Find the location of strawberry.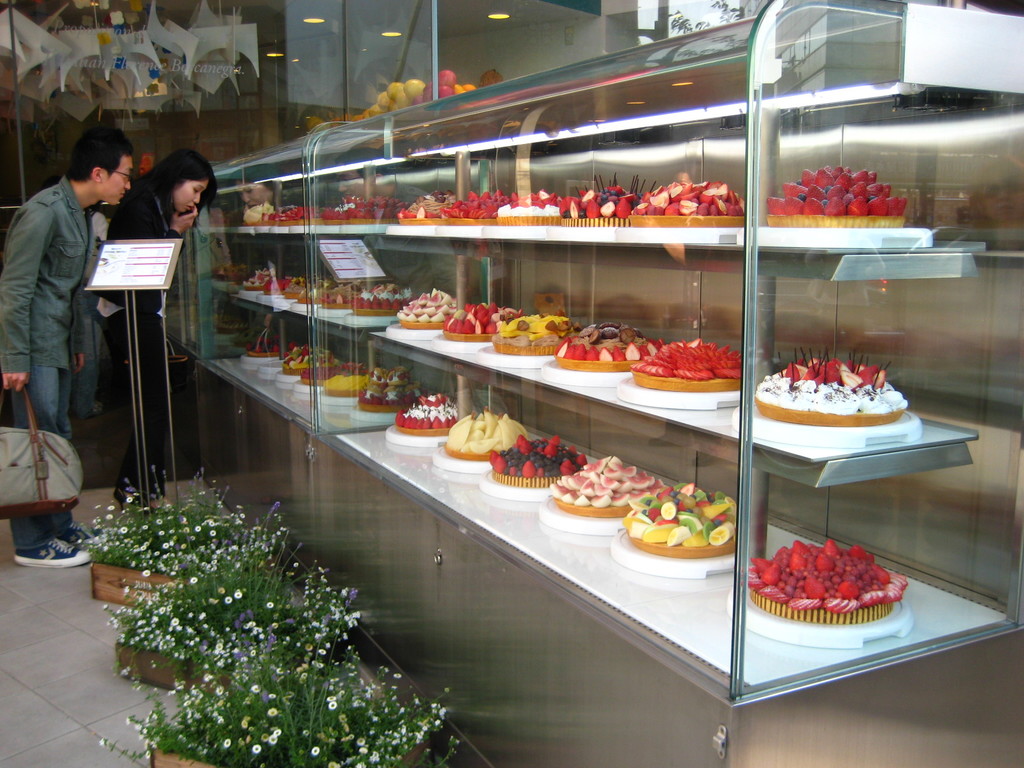
Location: <box>488,449,499,464</box>.
